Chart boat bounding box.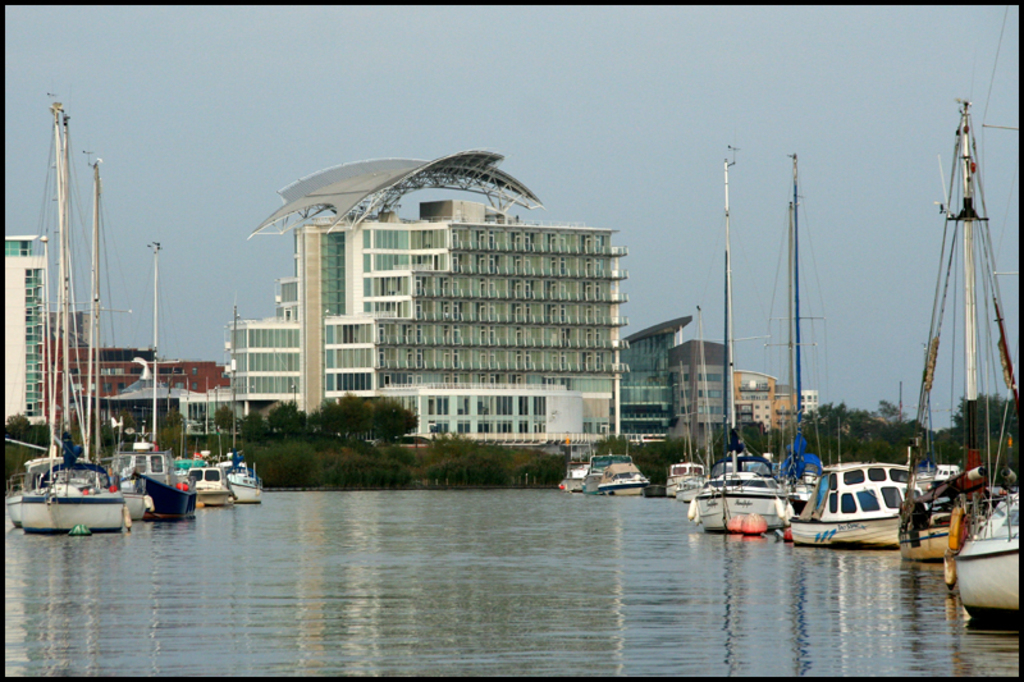
Charted: (660,358,709,496).
